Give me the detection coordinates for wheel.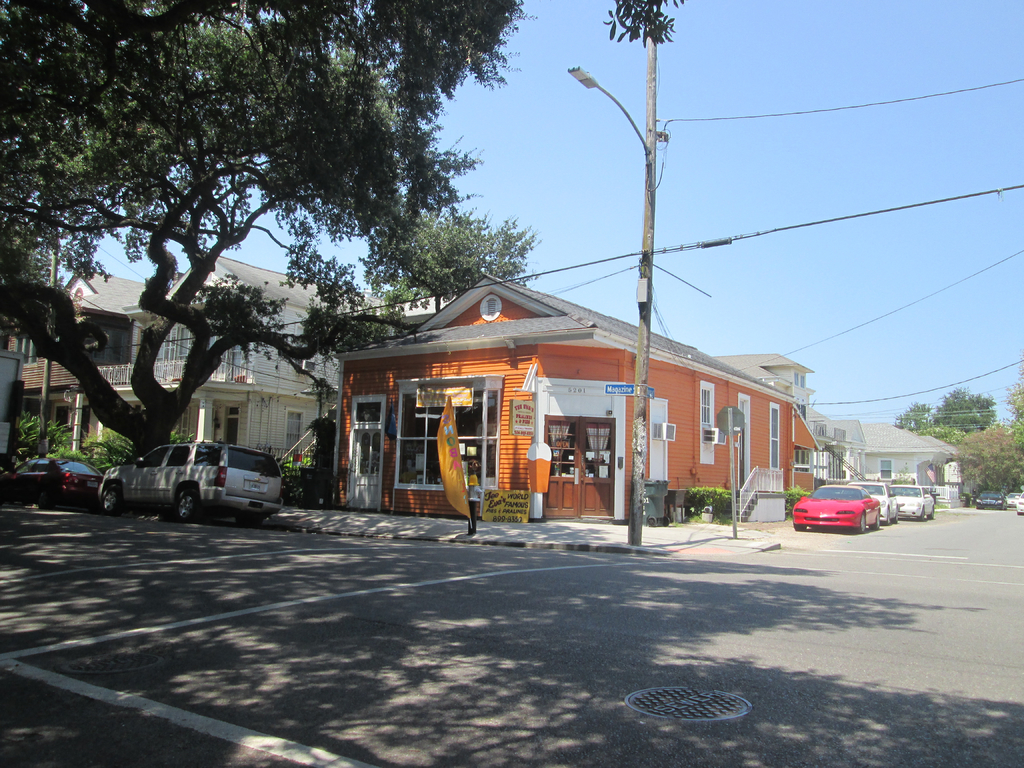
bbox=(179, 492, 202, 517).
